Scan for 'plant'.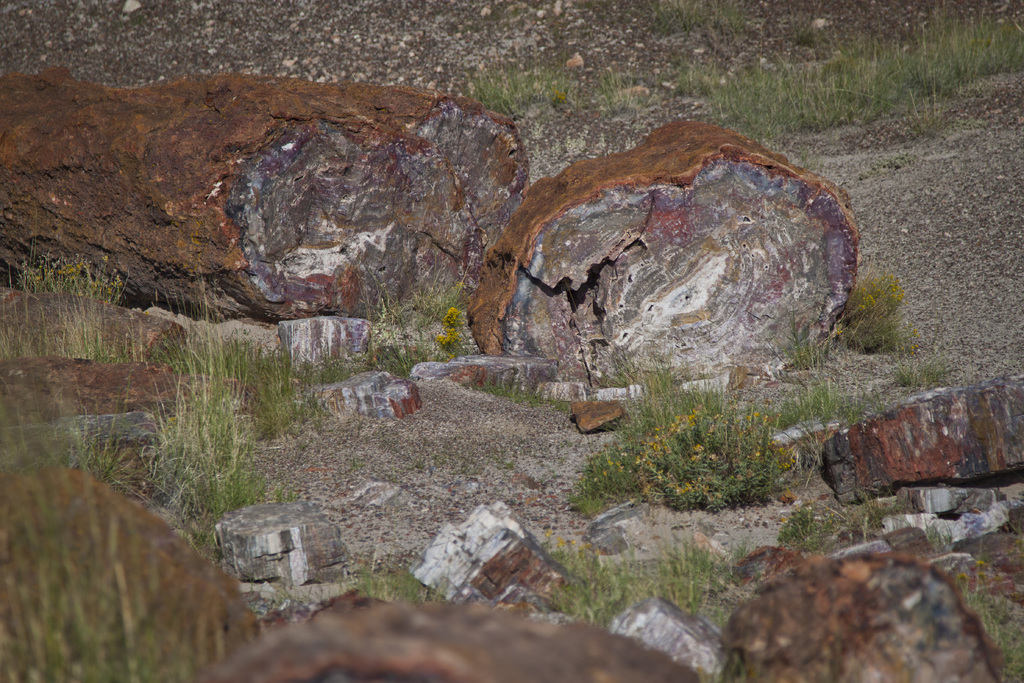
Scan result: bbox=[895, 360, 956, 386].
